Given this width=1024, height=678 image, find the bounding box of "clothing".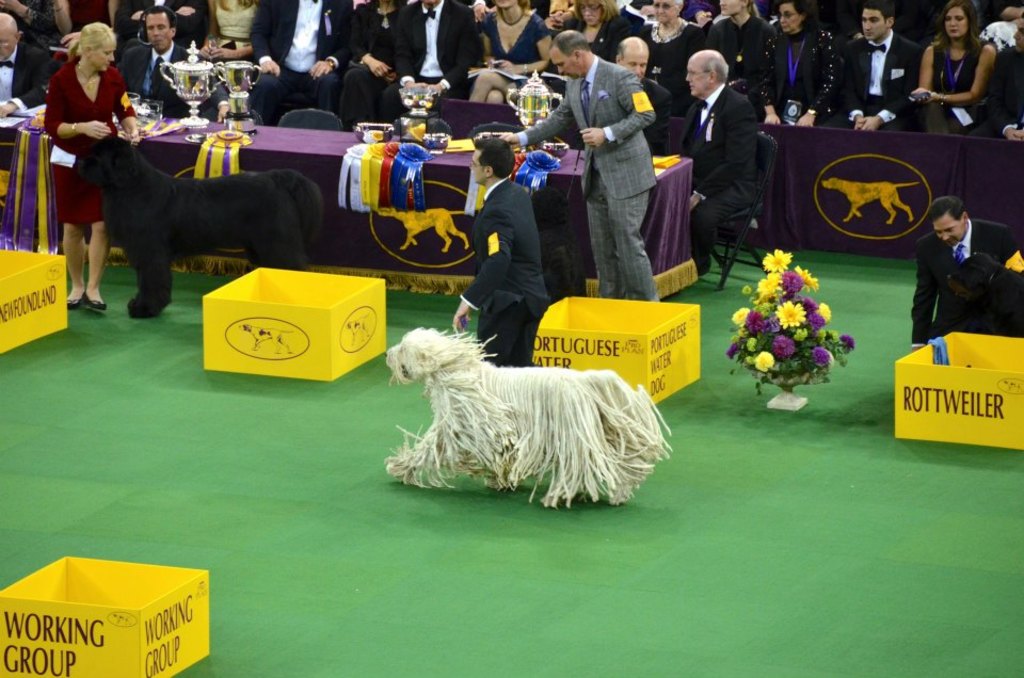
box(396, 0, 485, 108).
